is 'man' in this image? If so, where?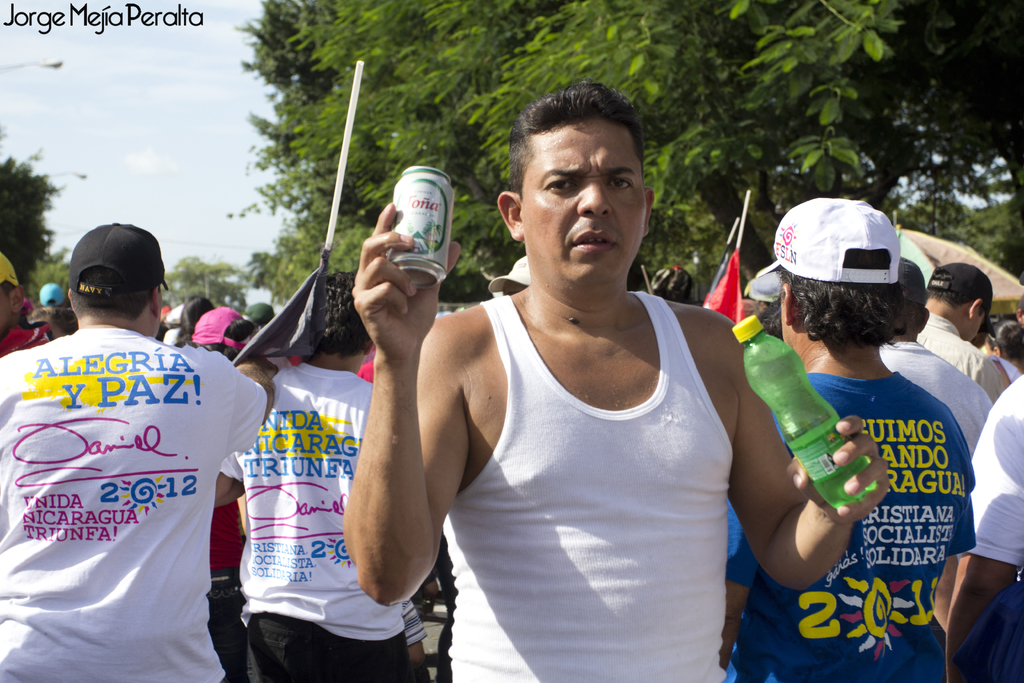
Yes, at detection(879, 253, 998, 458).
